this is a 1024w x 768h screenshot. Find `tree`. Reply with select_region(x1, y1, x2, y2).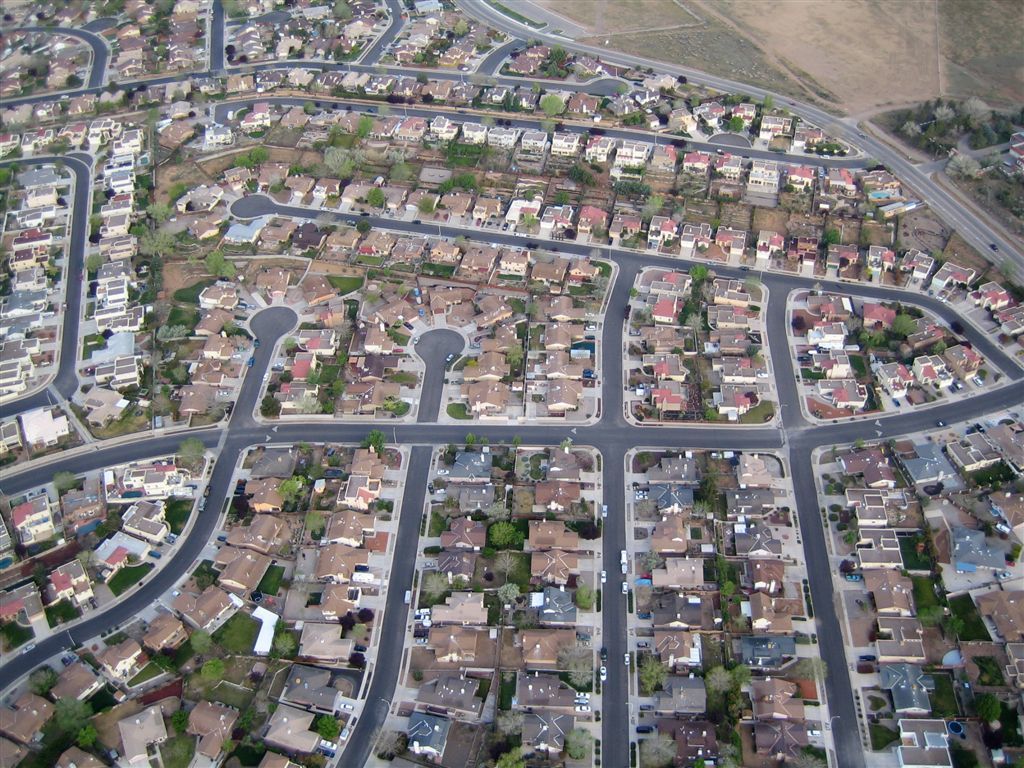
select_region(669, 344, 677, 353).
